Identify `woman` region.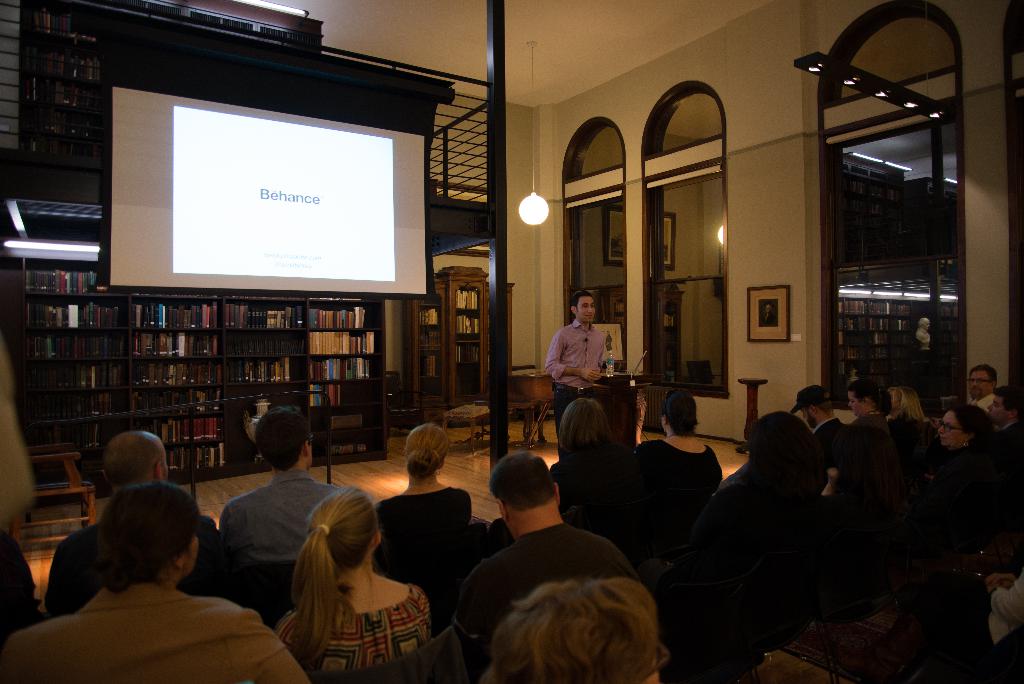
Region: 882 384 931 464.
